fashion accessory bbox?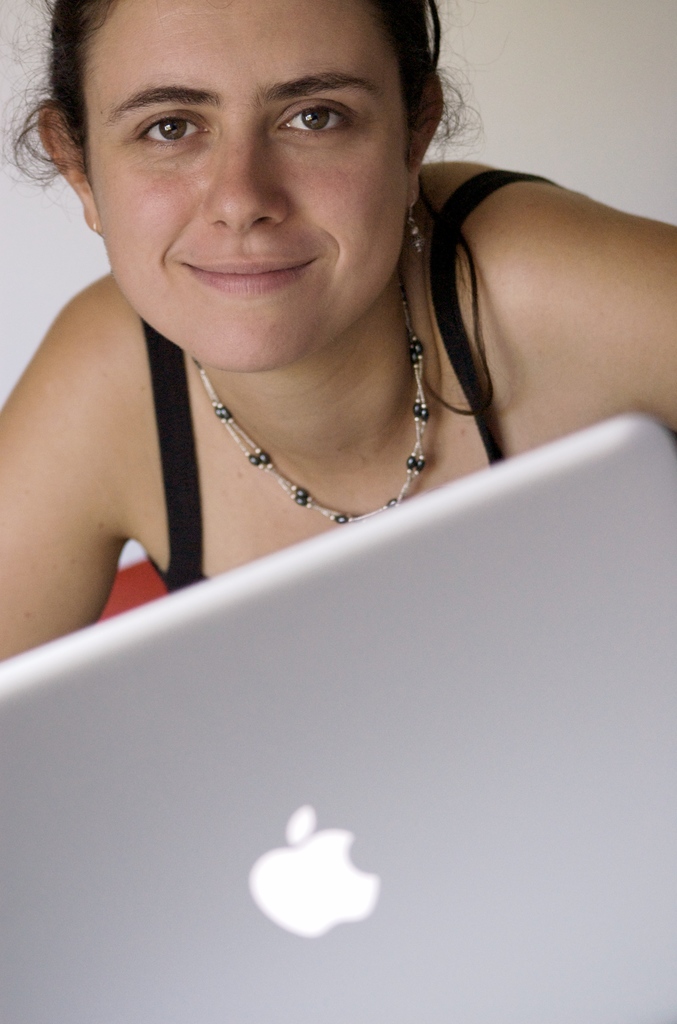
crop(193, 237, 432, 529)
